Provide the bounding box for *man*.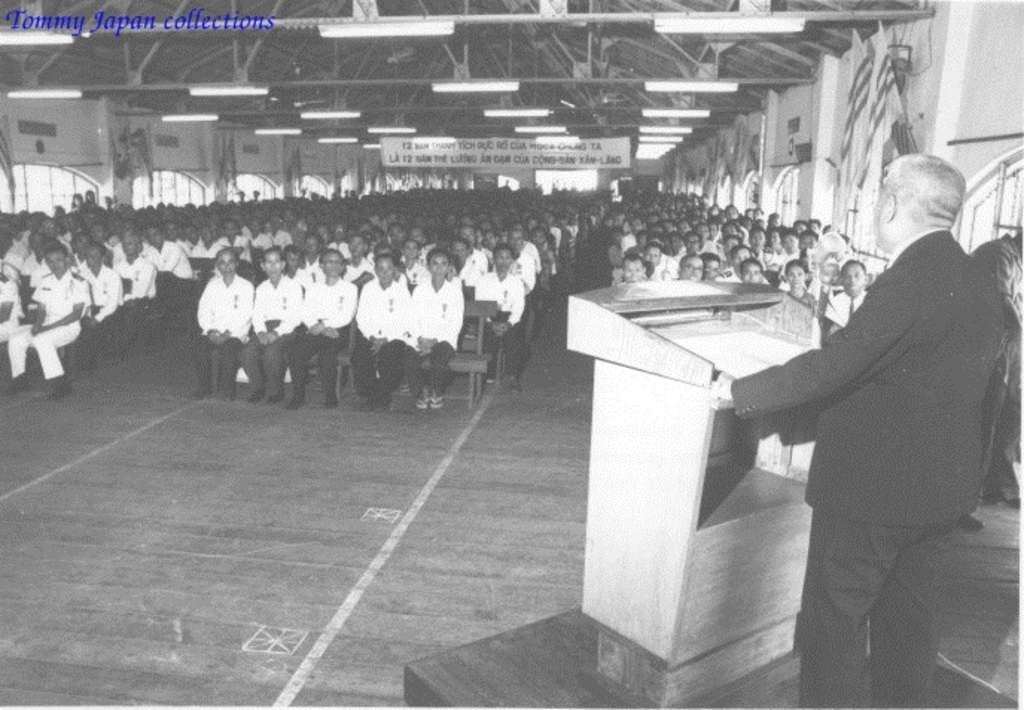
region(403, 243, 458, 411).
